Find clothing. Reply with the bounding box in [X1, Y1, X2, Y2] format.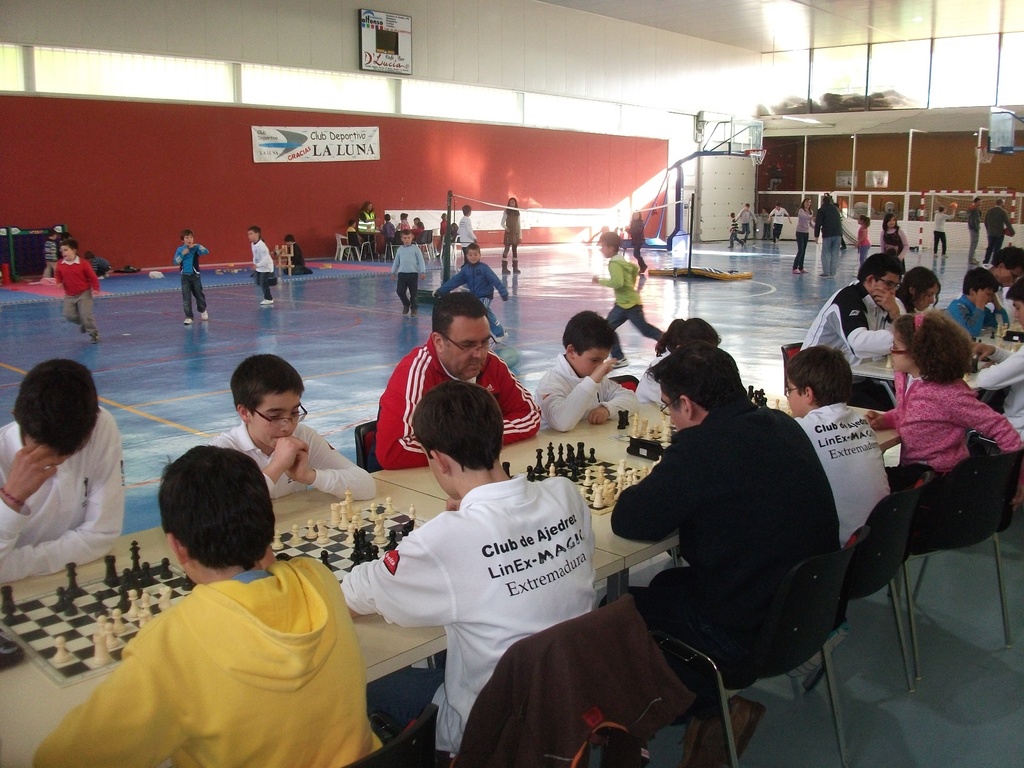
[382, 244, 426, 304].
